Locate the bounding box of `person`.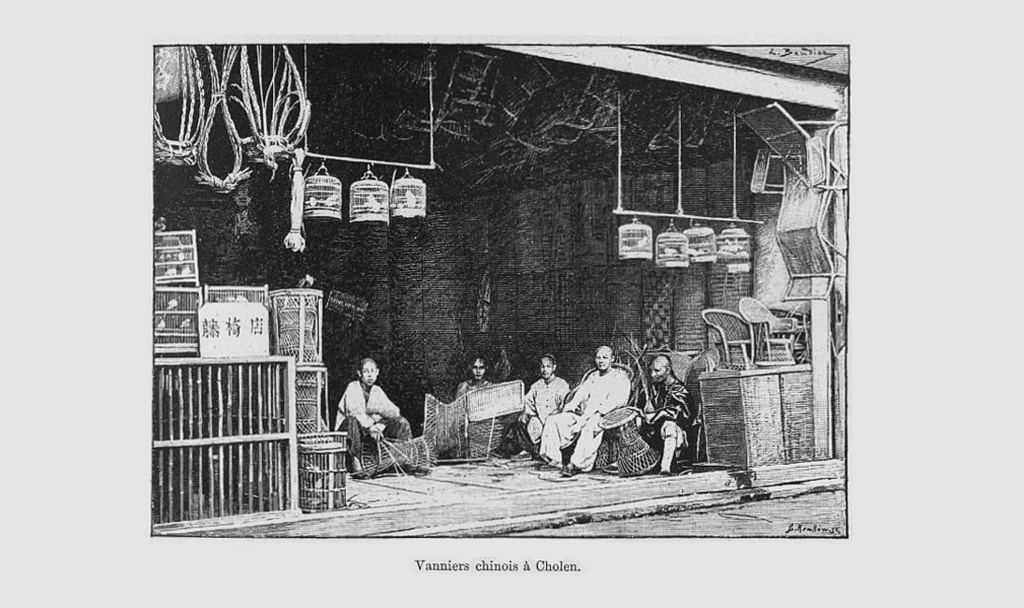
Bounding box: bbox=[535, 343, 620, 468].
